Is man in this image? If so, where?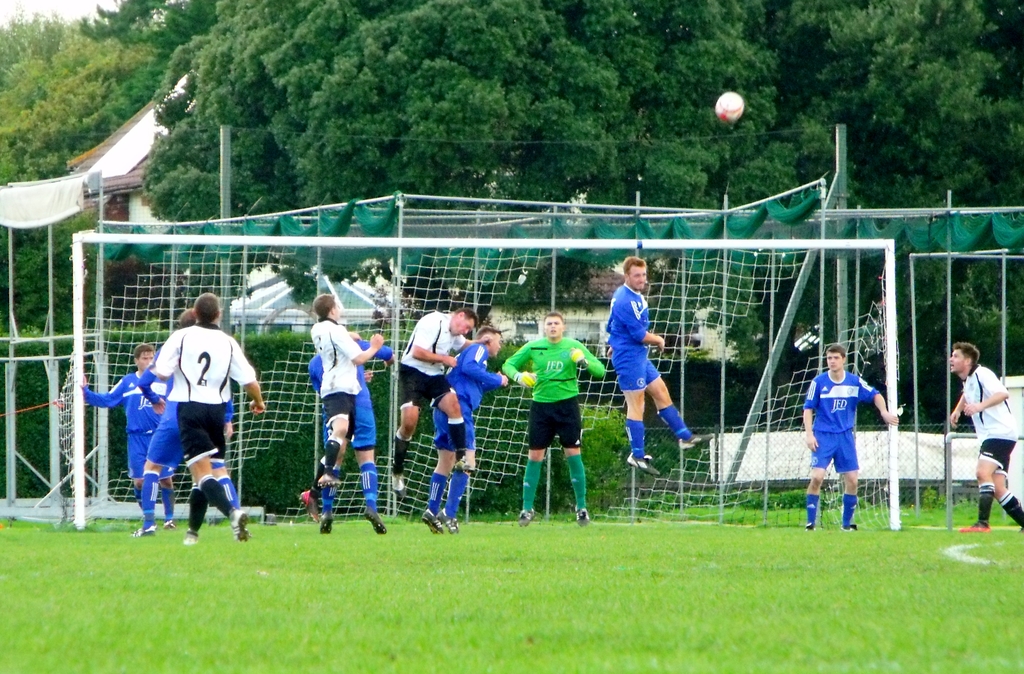
Yes, at locate(157, 293, 262, 545).
